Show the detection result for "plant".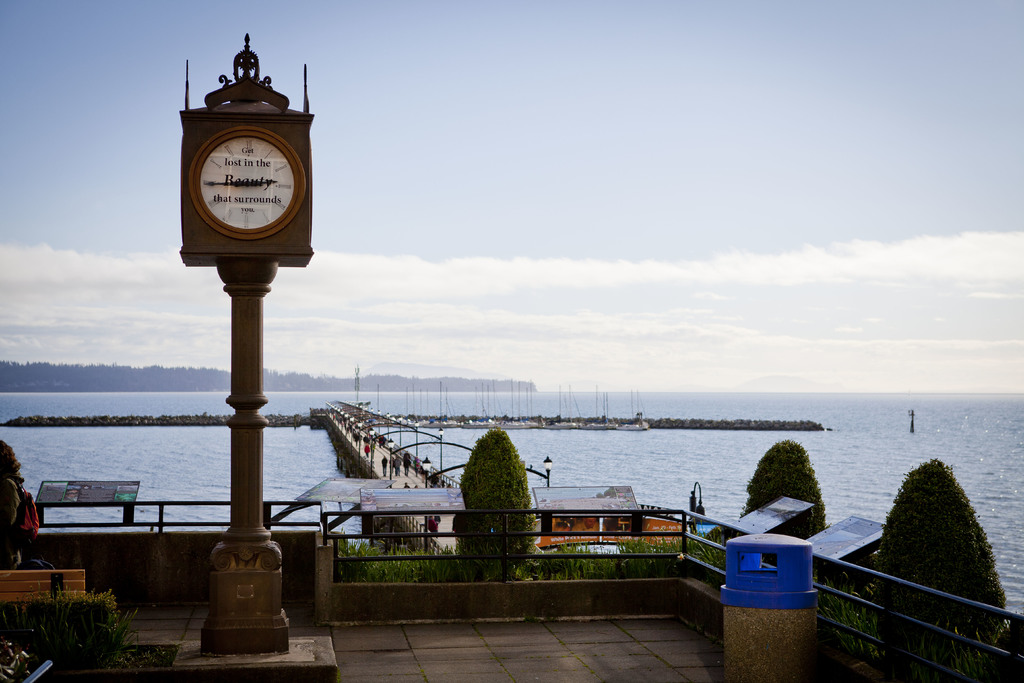
BBox(447, 427, 531, 580).
